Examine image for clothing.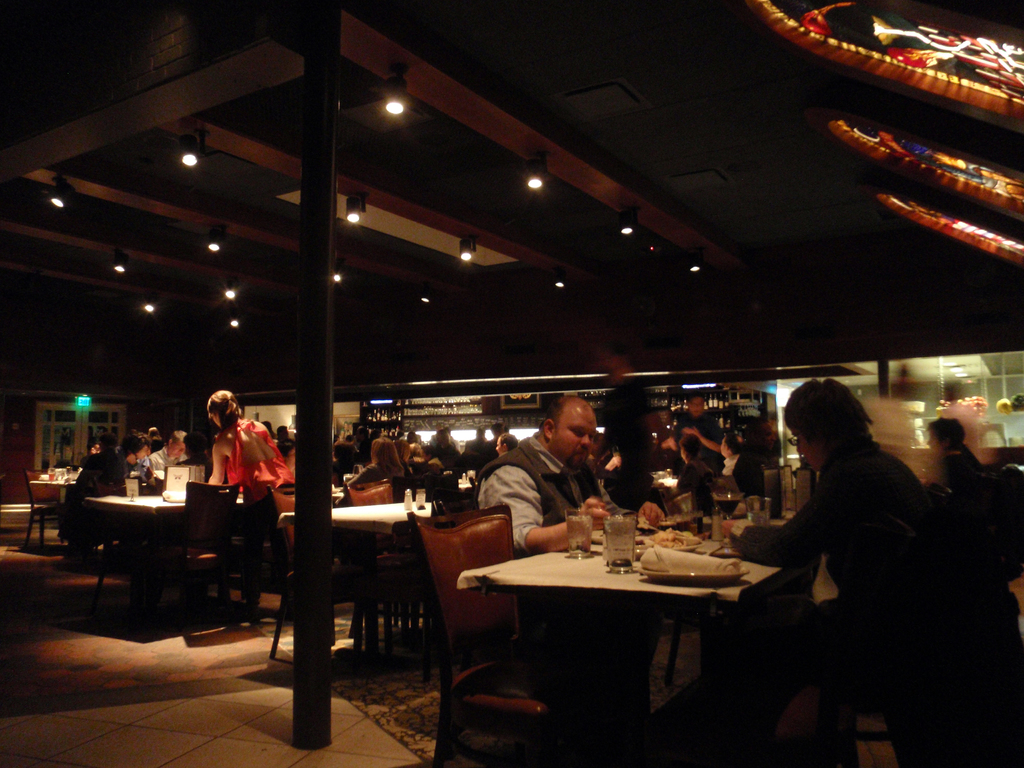
Examination result: pyautogui.locateOnScreen(702, 436, 996, 767).
